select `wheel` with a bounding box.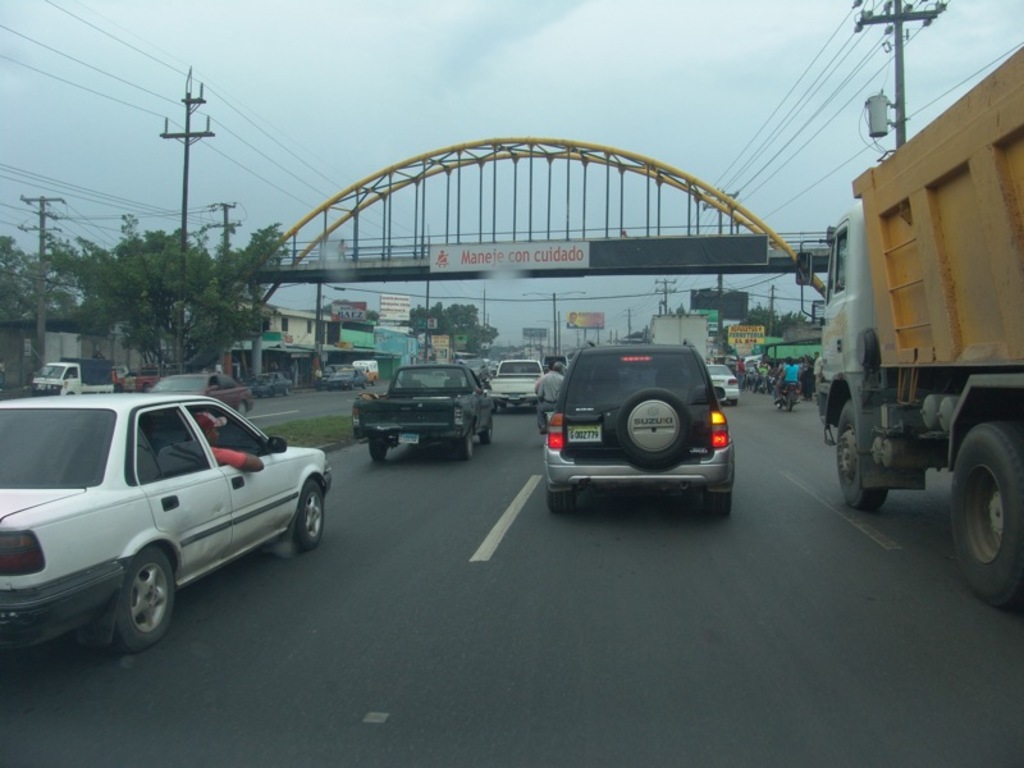
bbox=[783, 397, 794, 410].
